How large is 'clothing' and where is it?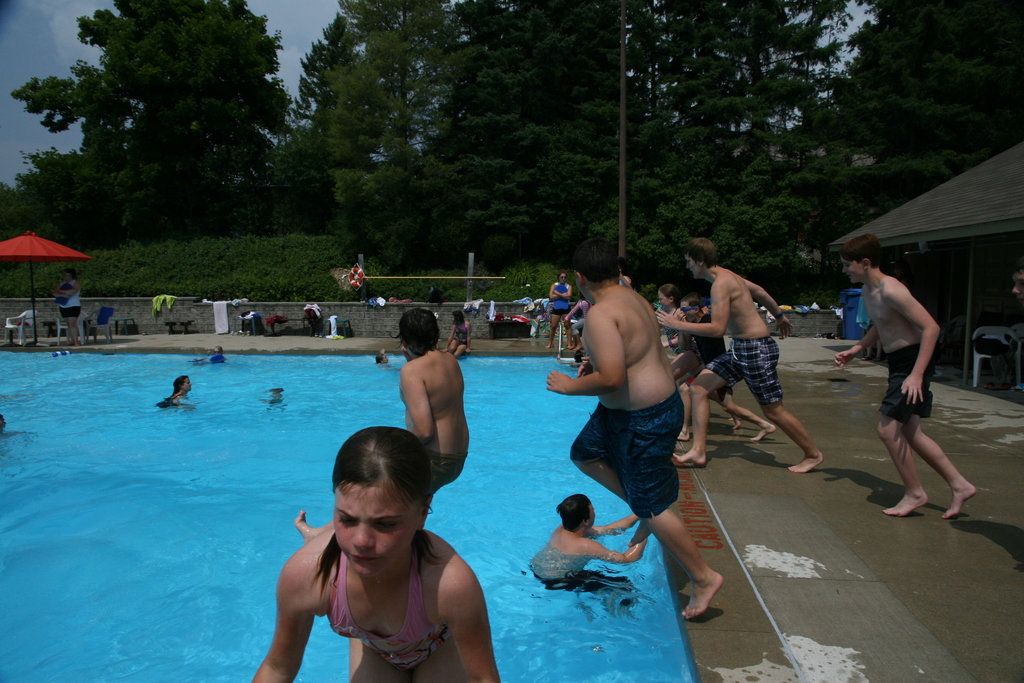
Bounding box: [x1=58, y1=281, x2=83, y2=318].
